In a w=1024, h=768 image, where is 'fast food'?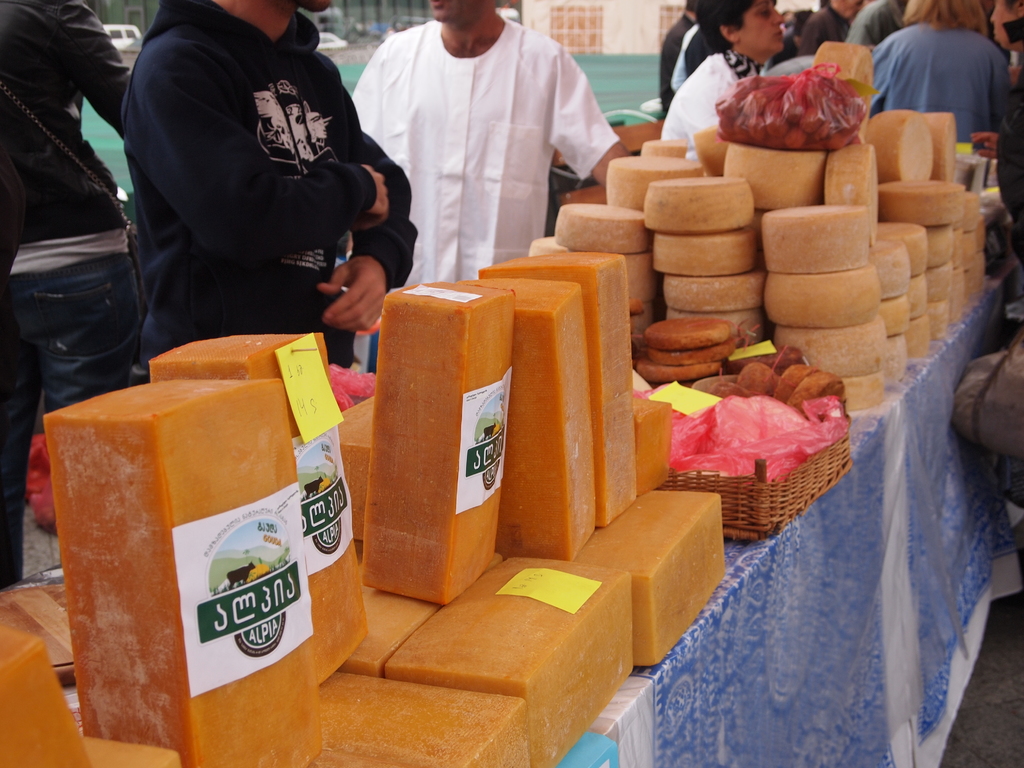
<bbox>933, 301, 953, 337</bbox>.
